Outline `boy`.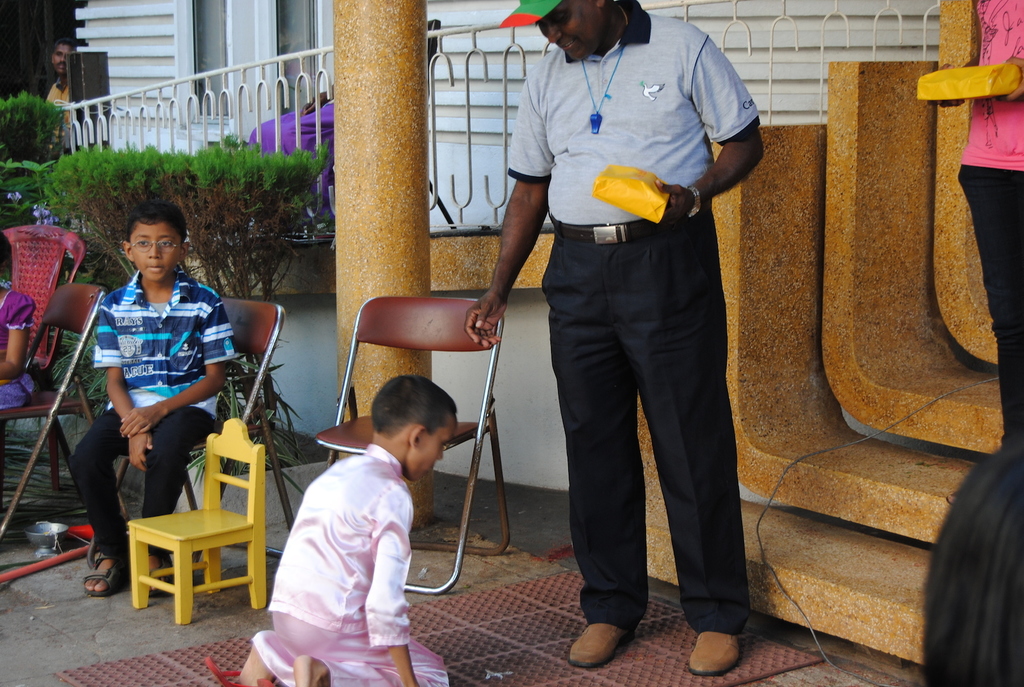
Outline: [44,207,251,579].
